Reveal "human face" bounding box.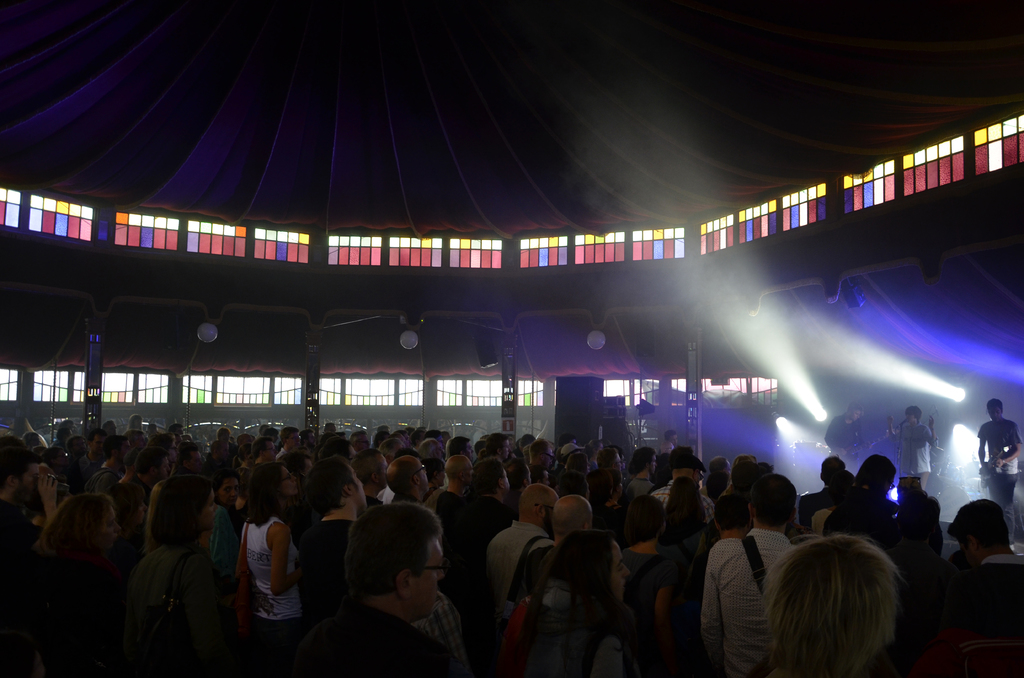
Revealed: (106, 504, 120, 541).
